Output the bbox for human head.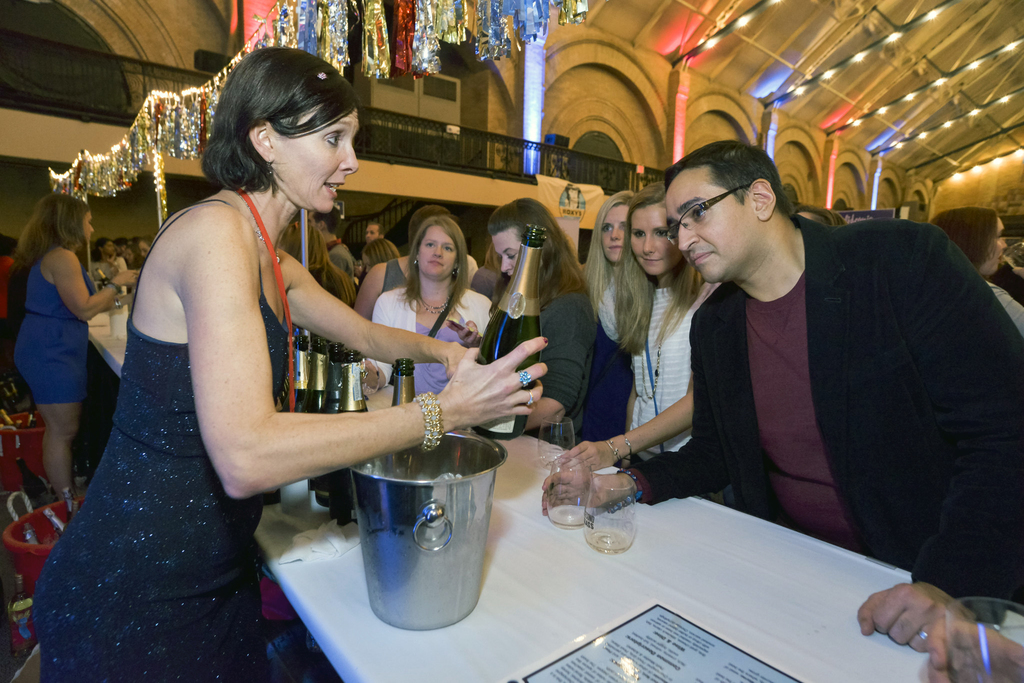
{"x1": 0, "y1": 236, "x2": 22, "y2": 259}.
